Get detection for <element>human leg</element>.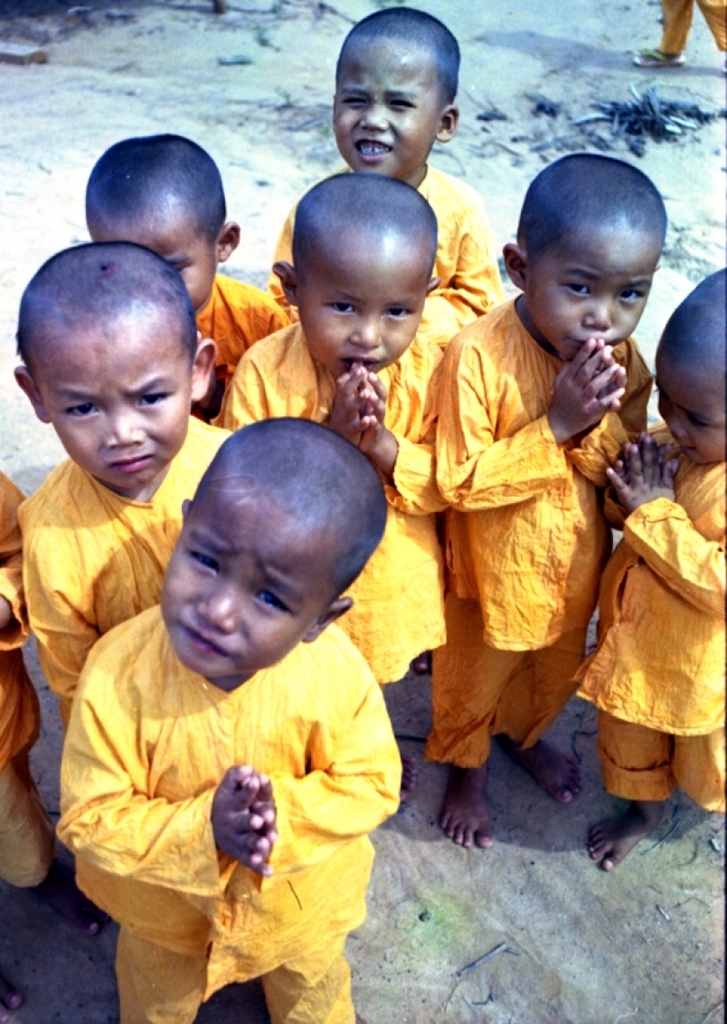
Detection: select_region(118, 917, 212, 1023).
